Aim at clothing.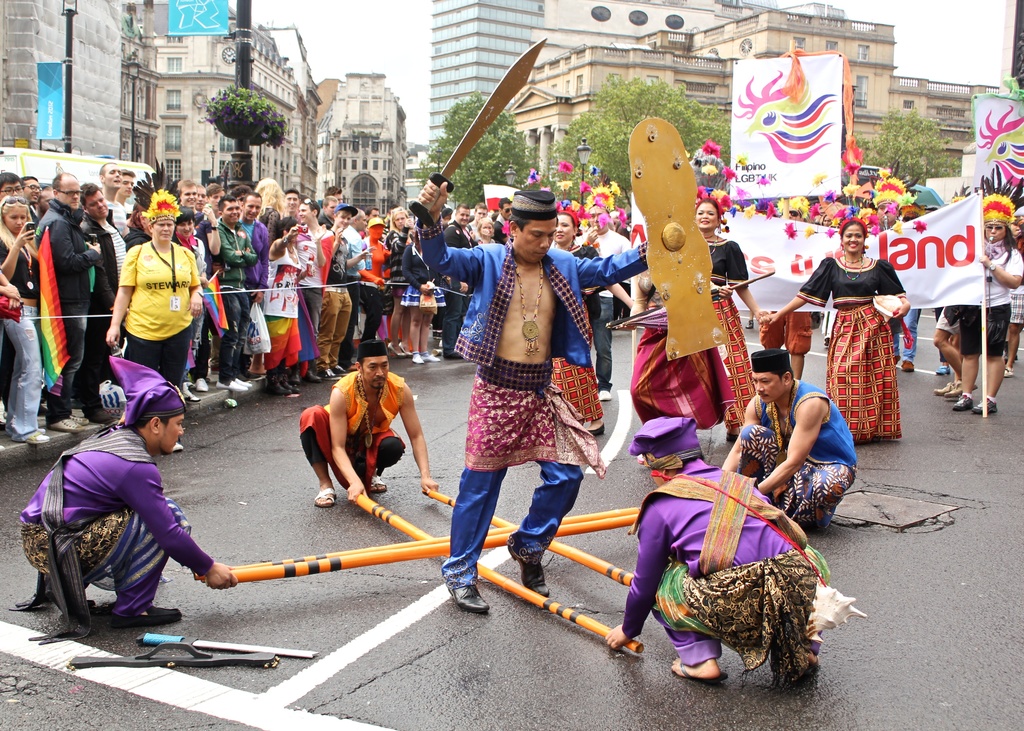
Aimed at [left=83, top=209, right=125, bottom=380].
